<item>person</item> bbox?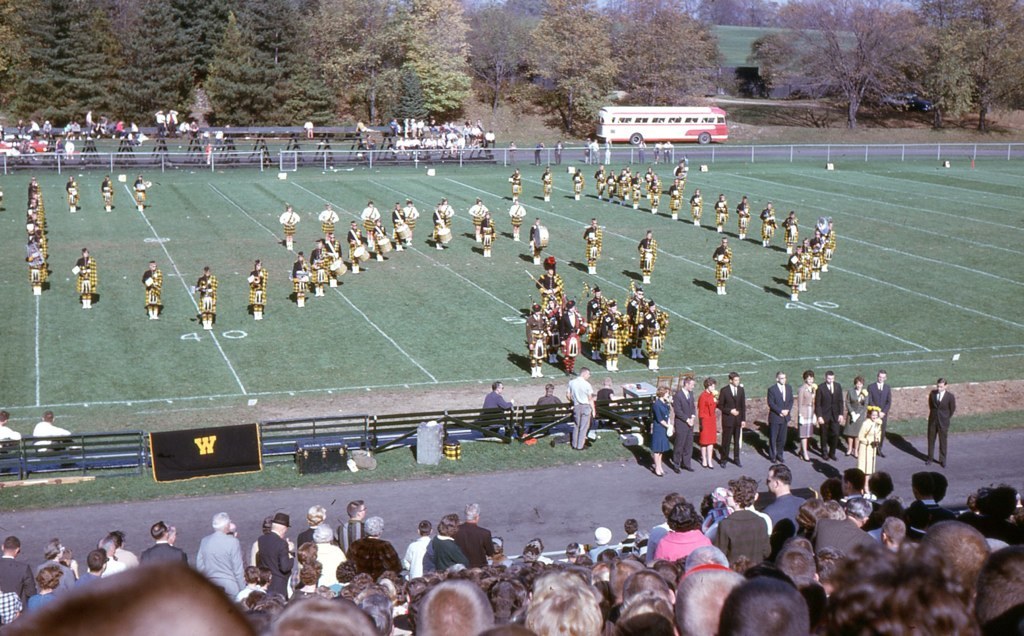
bbox=[686, 188, 702, 226]
